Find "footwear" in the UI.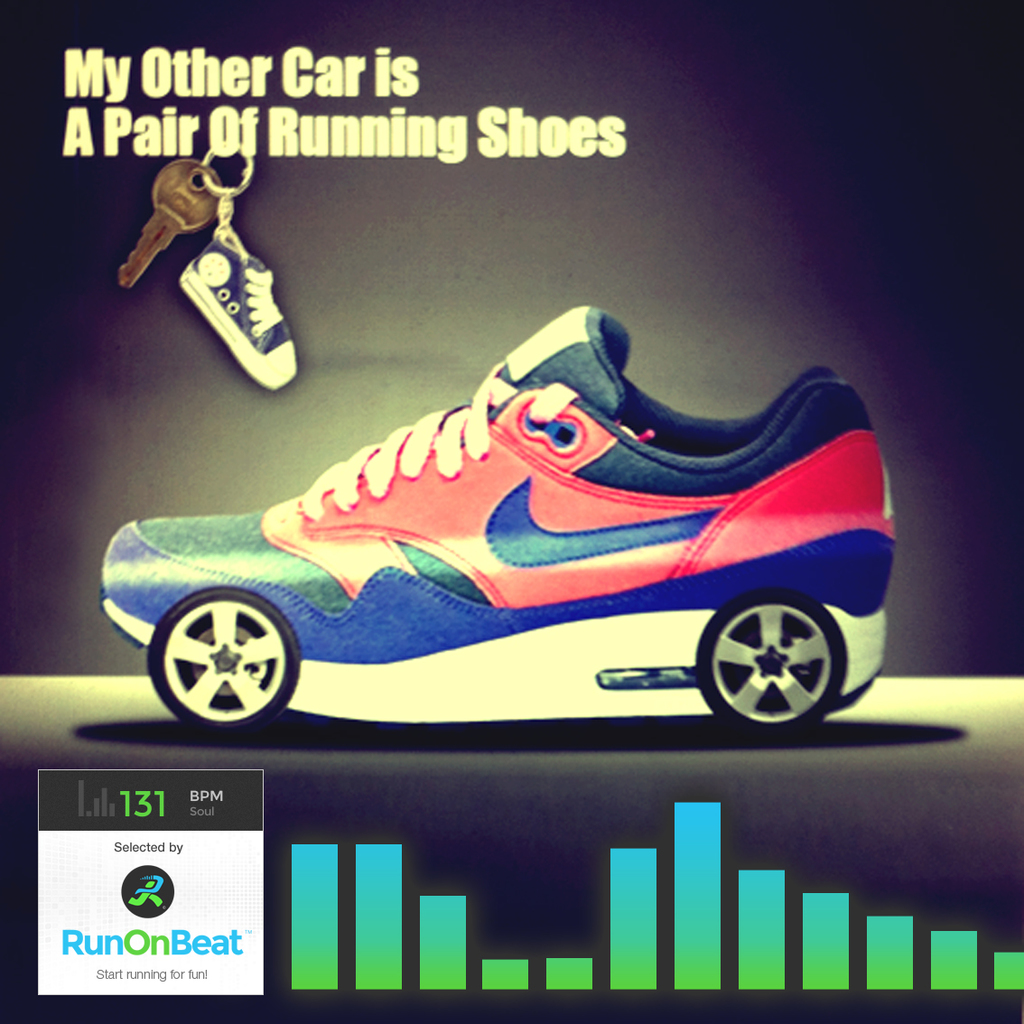
UI element at (103, 307, 901, 734).
